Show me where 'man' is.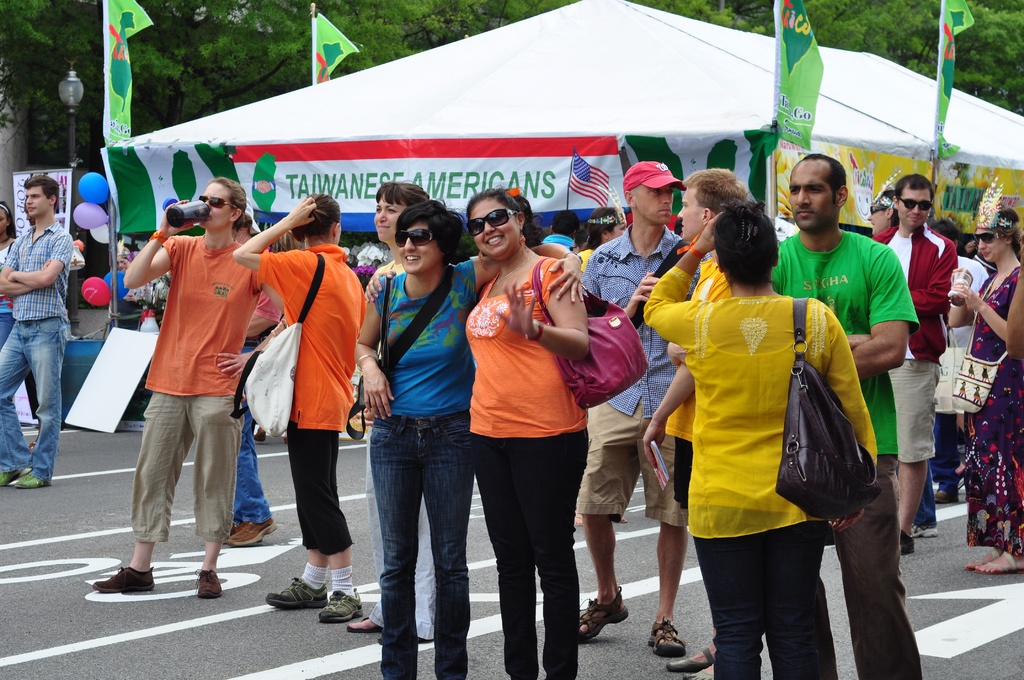
'man' is at (left=771, top=152, right=922, bottom=679).
